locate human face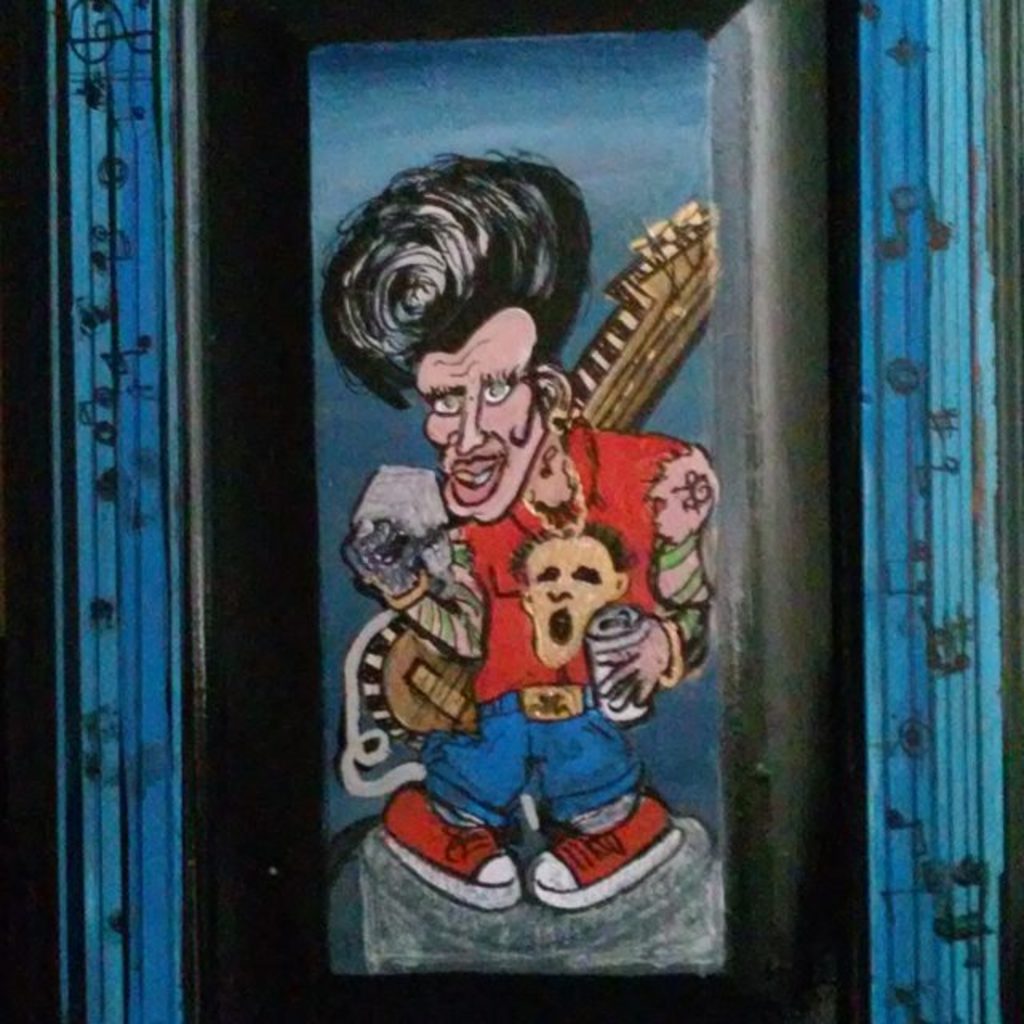
BBox(421, 310, 550, 528)
